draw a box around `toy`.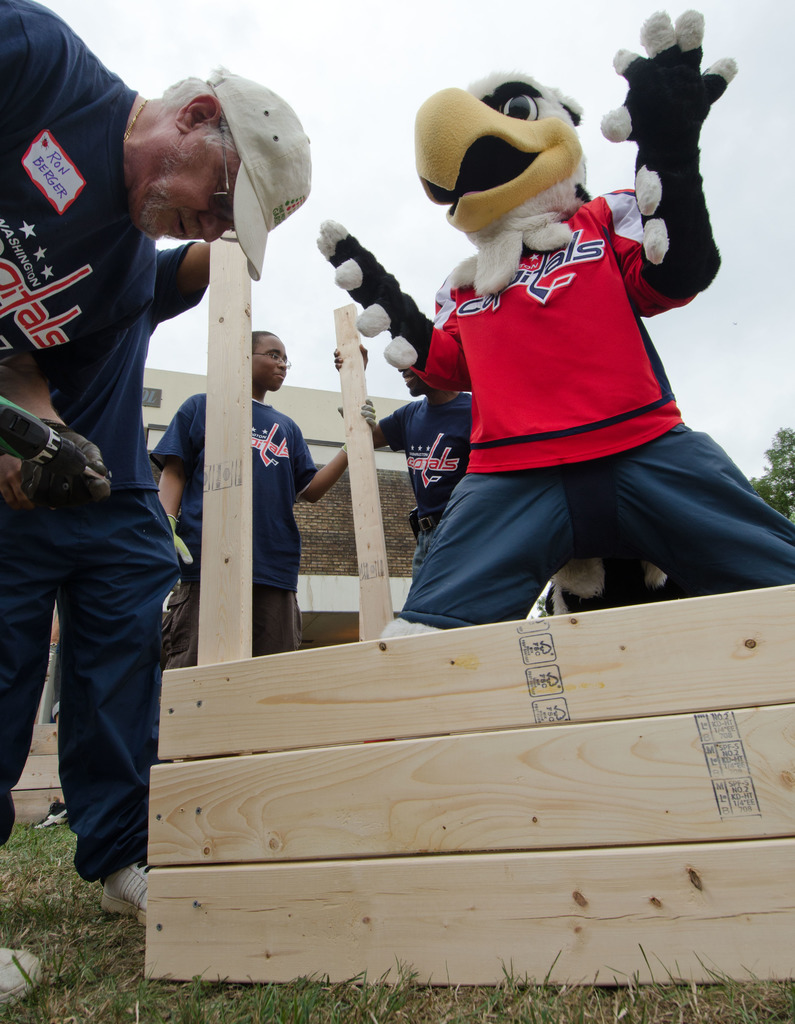
<box>319,12,794,640</box>.
